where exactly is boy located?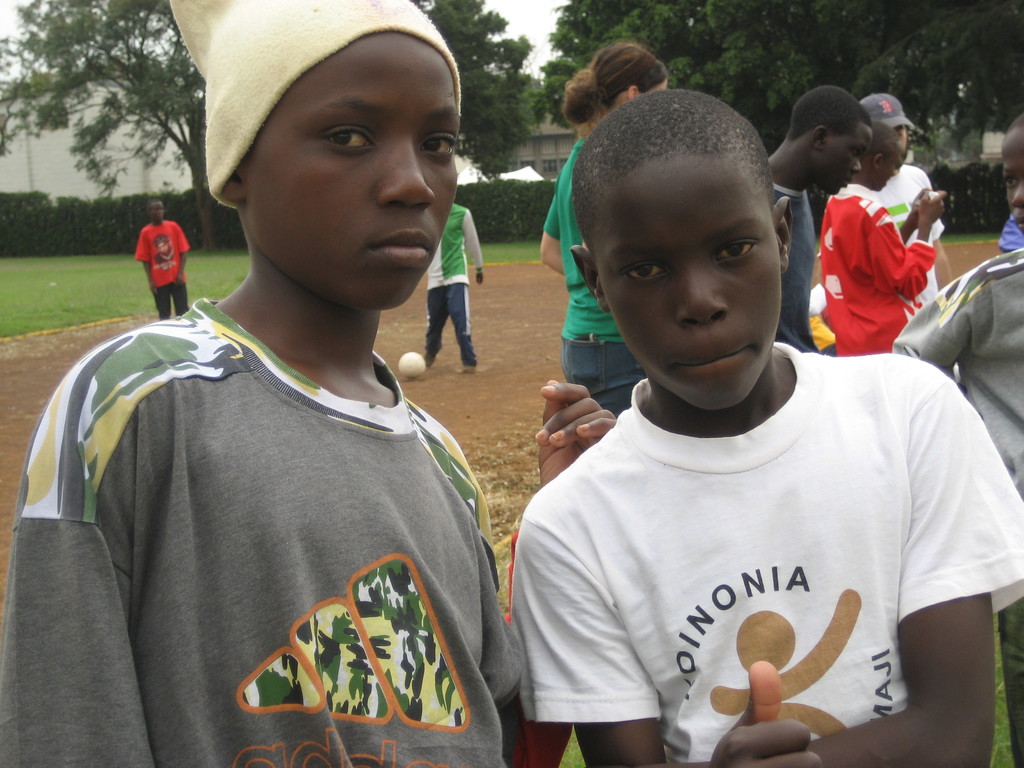
Its bounding box is 412/202/488/374.
